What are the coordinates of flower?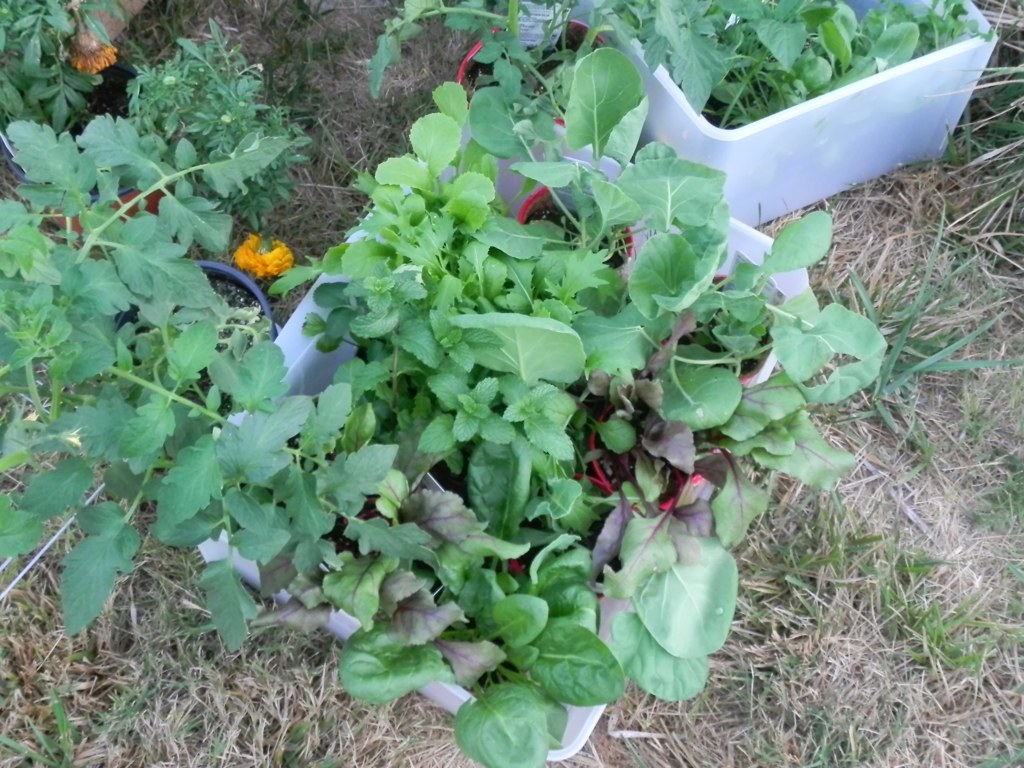
box(63, 36, 121, 78).
